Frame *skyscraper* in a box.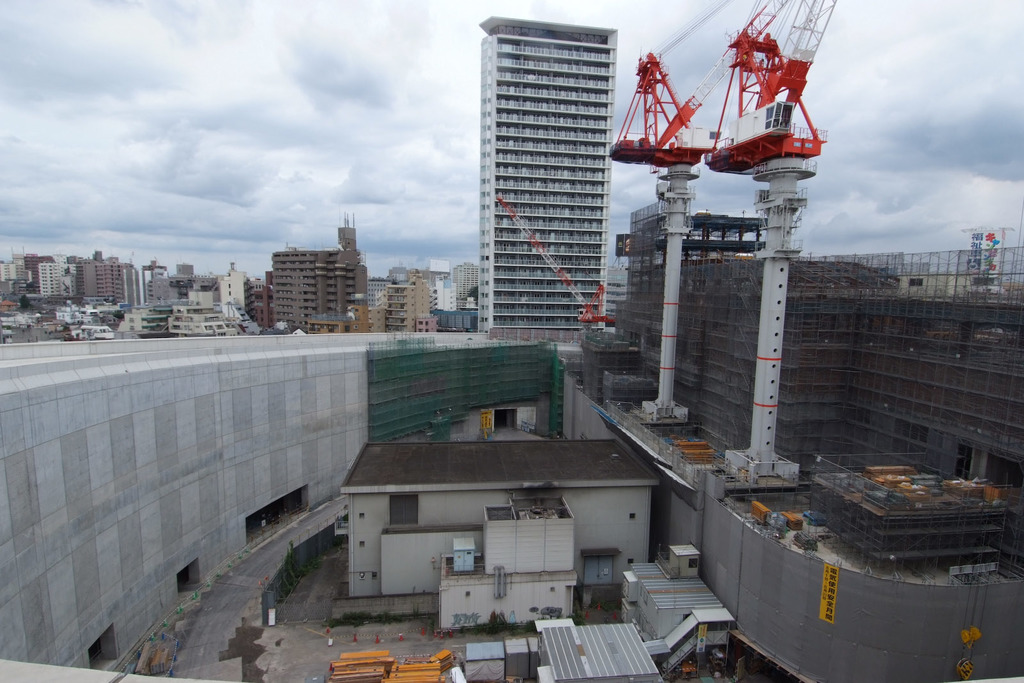
(left=454, top=13, right=641, bottom=346).
